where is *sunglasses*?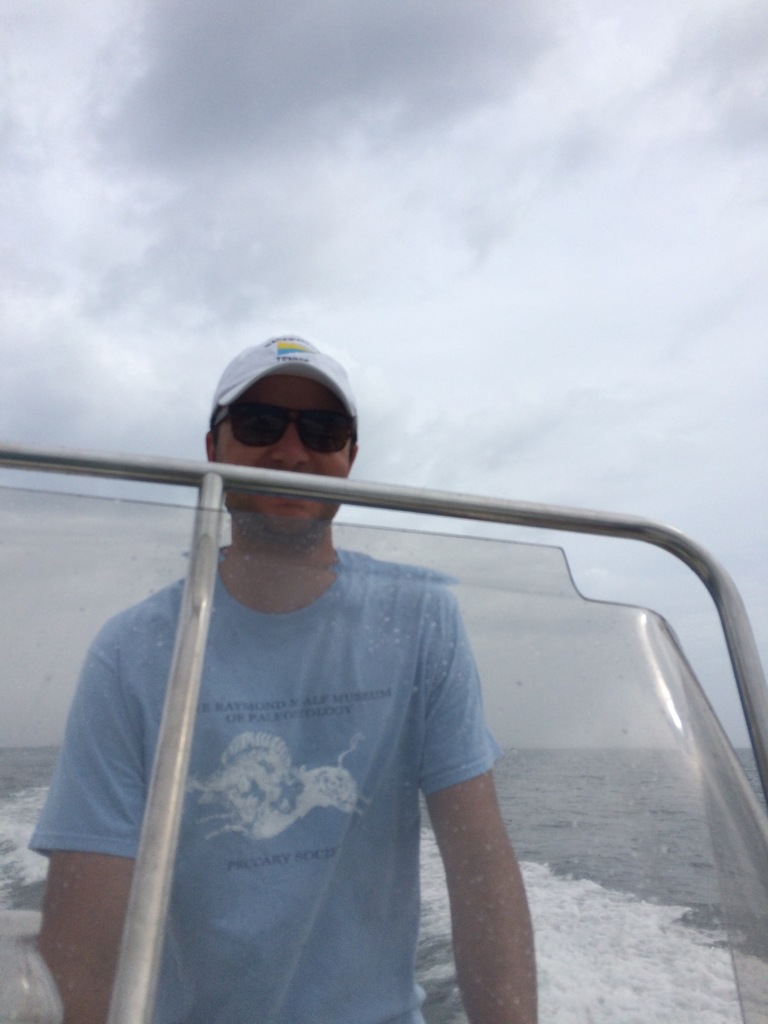
[212,404,355,458].
